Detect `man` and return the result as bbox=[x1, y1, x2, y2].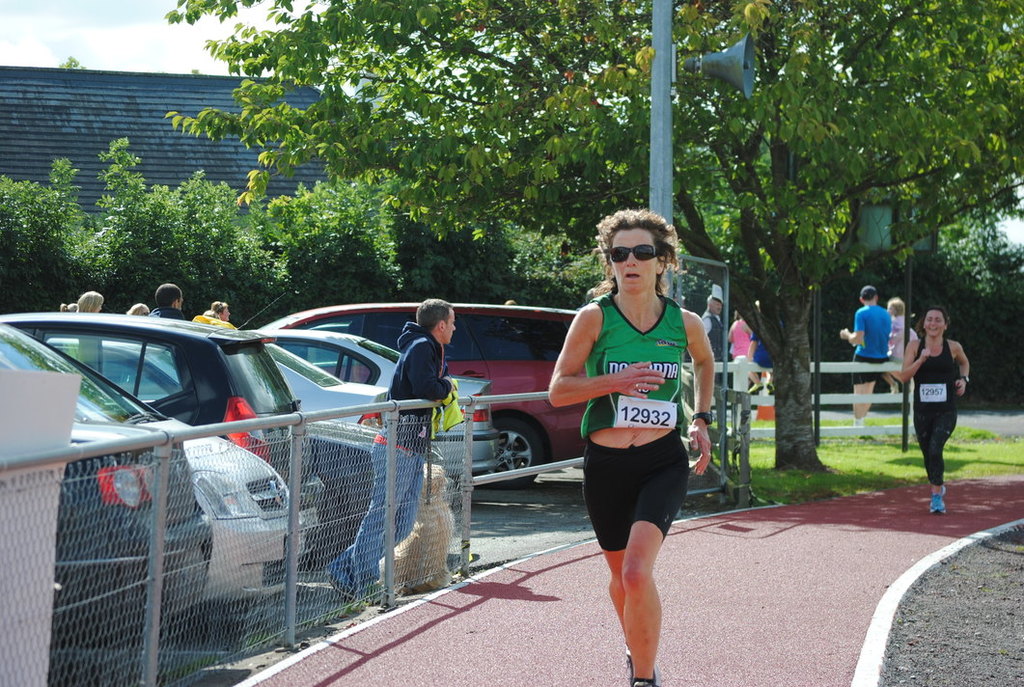
bbox=[324, 298, 457, 602].
